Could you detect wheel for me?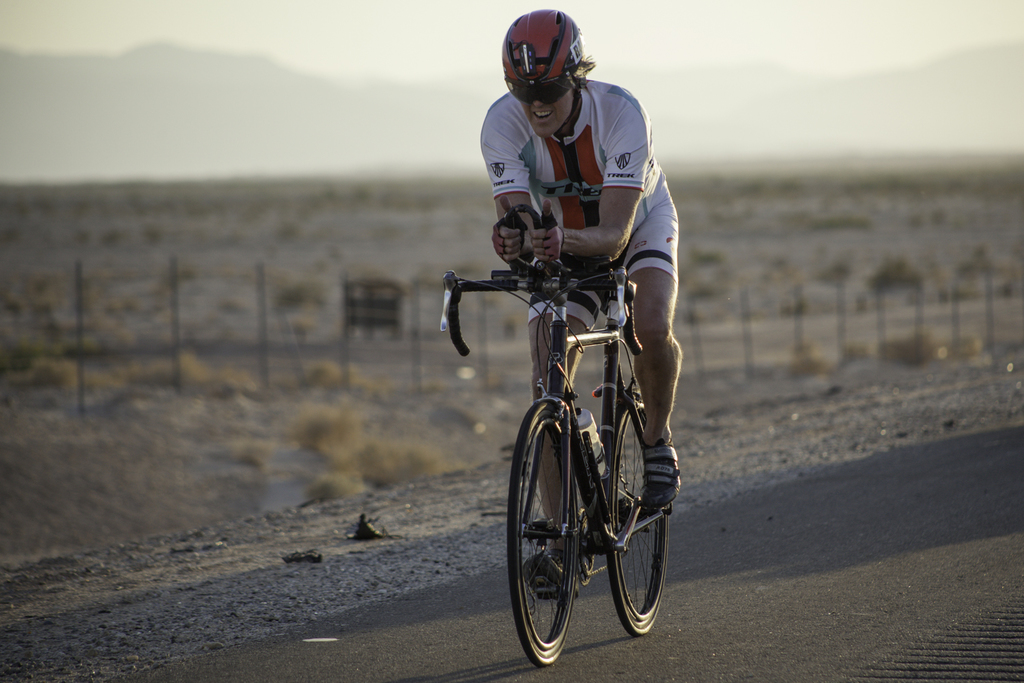
Detection result: <bbox>511, 393, 575, 660</bbox>.
